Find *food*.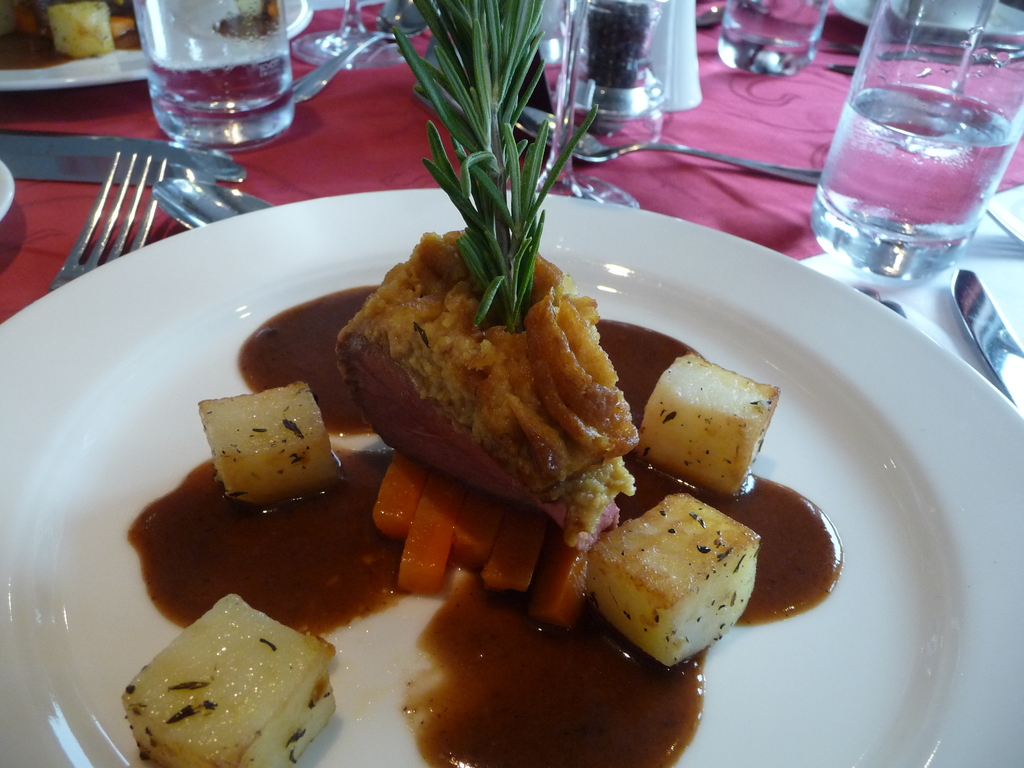
[x1=117, y1=0, x2=847, y2=767].
